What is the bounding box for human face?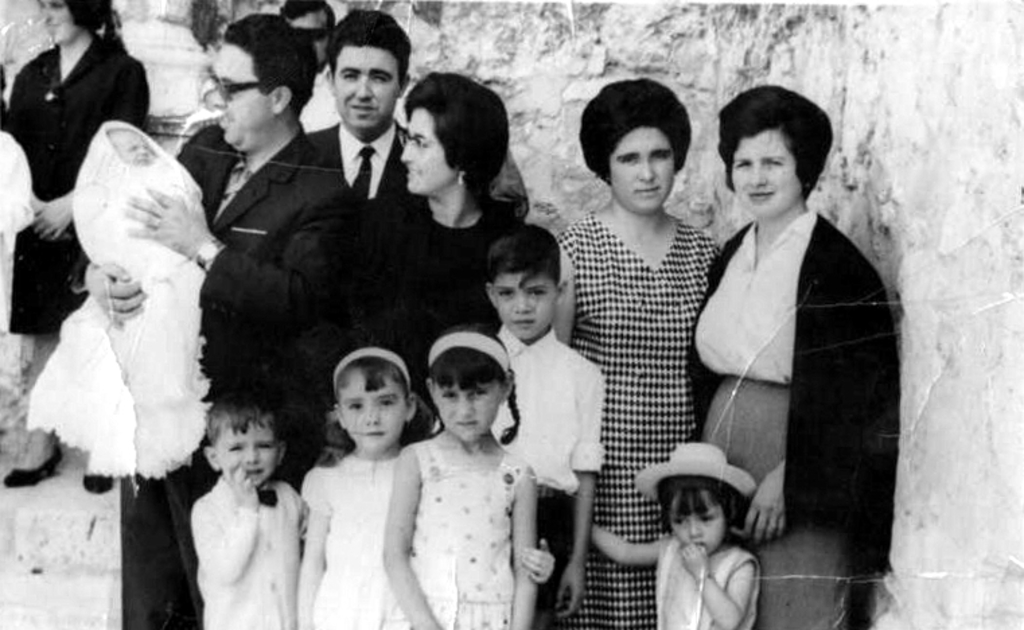
bbox(662, 479, 729, 568).
